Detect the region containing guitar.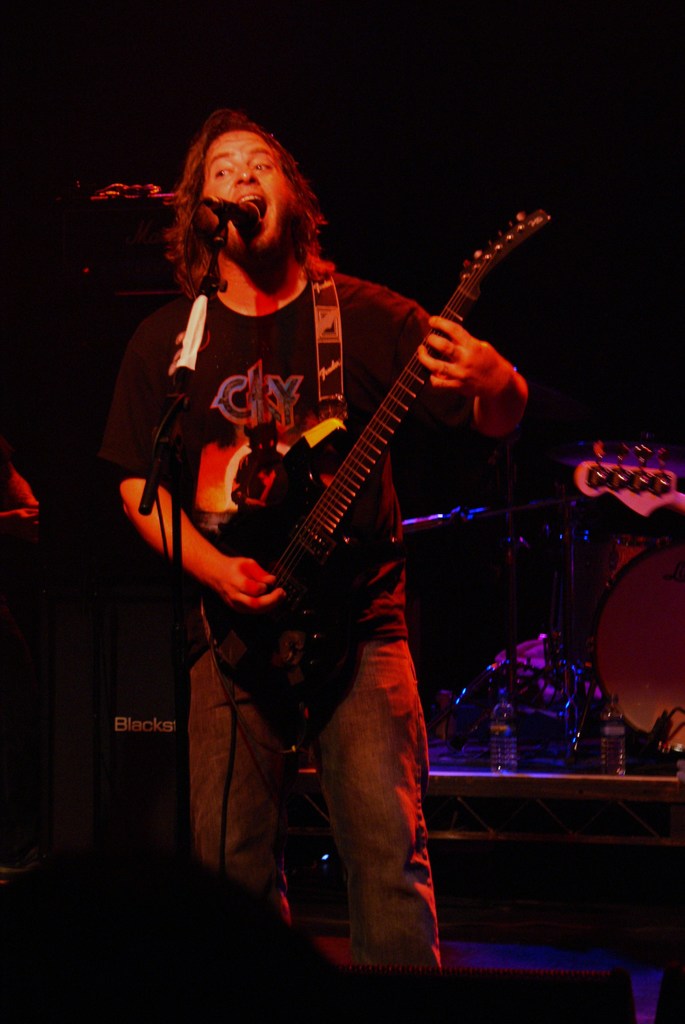
<region>169, 206, 558, 724</region>.
